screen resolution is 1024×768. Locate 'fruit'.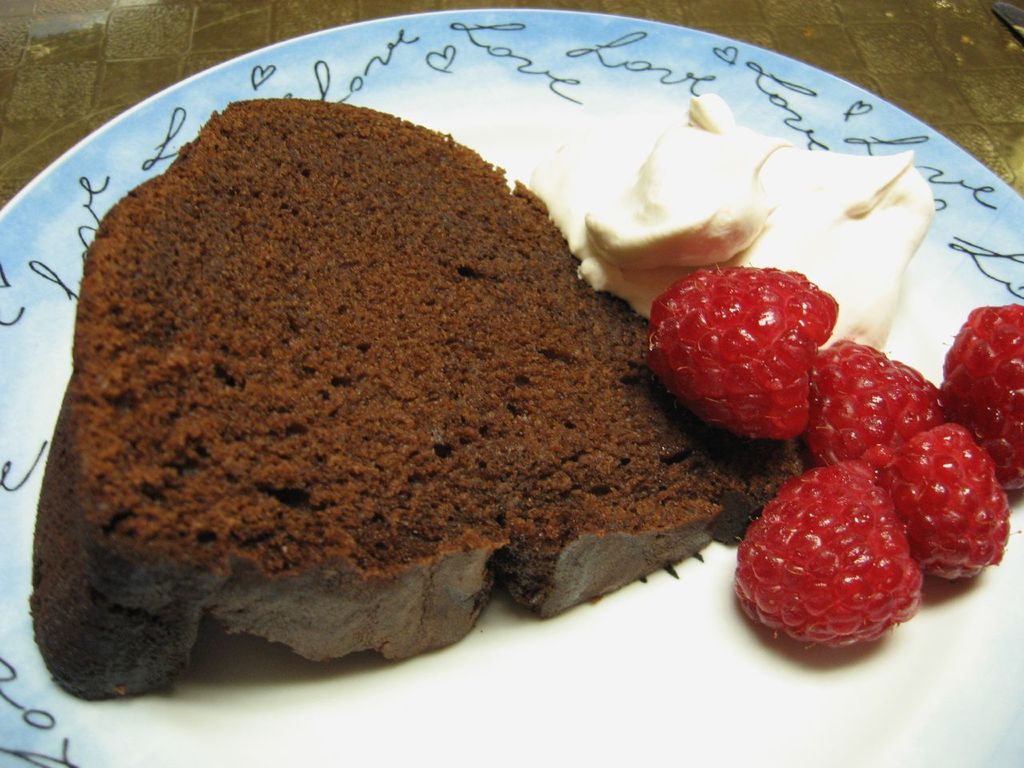
l=734, t=466, r=938, b=669.
